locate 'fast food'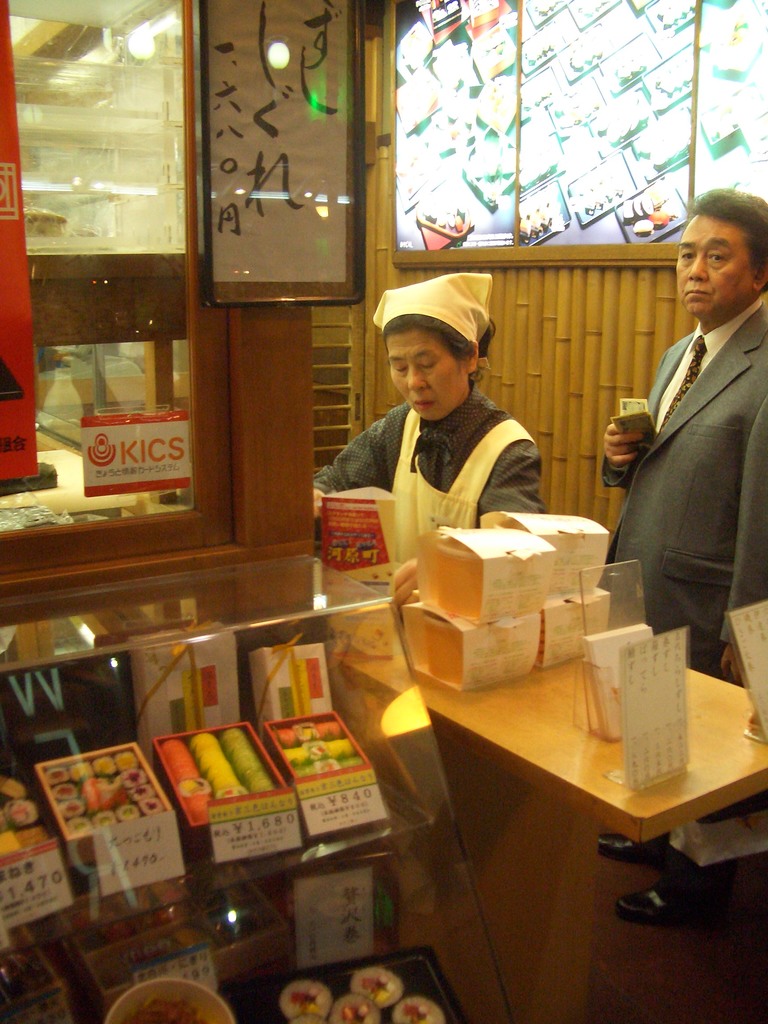
region(48, 745, 169, 836)
